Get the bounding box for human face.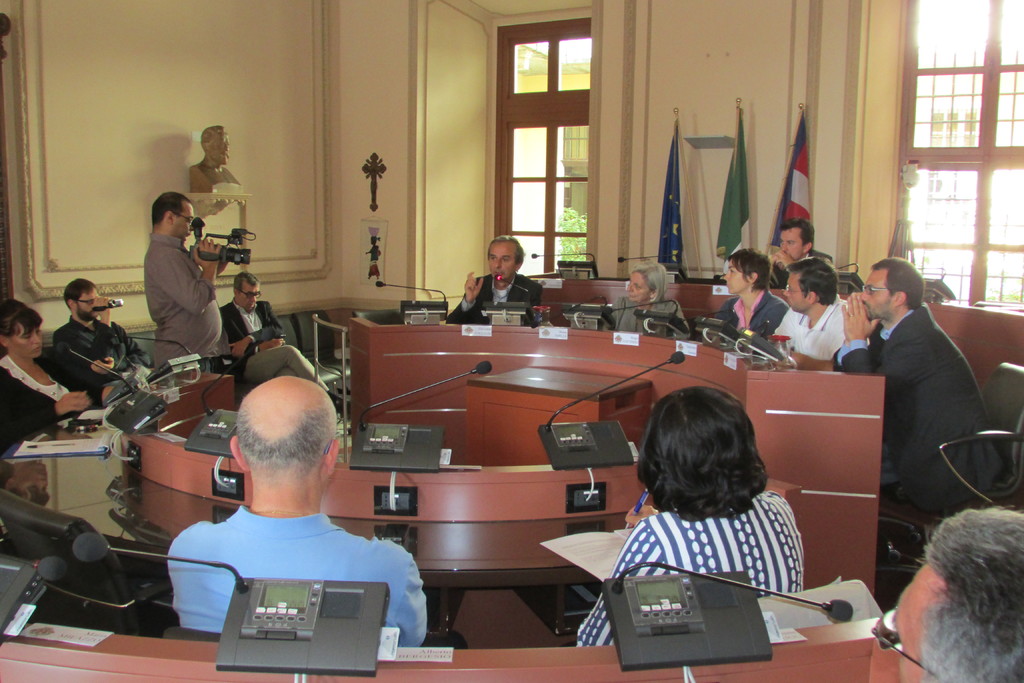
locate(723, 260, 750, 293).
